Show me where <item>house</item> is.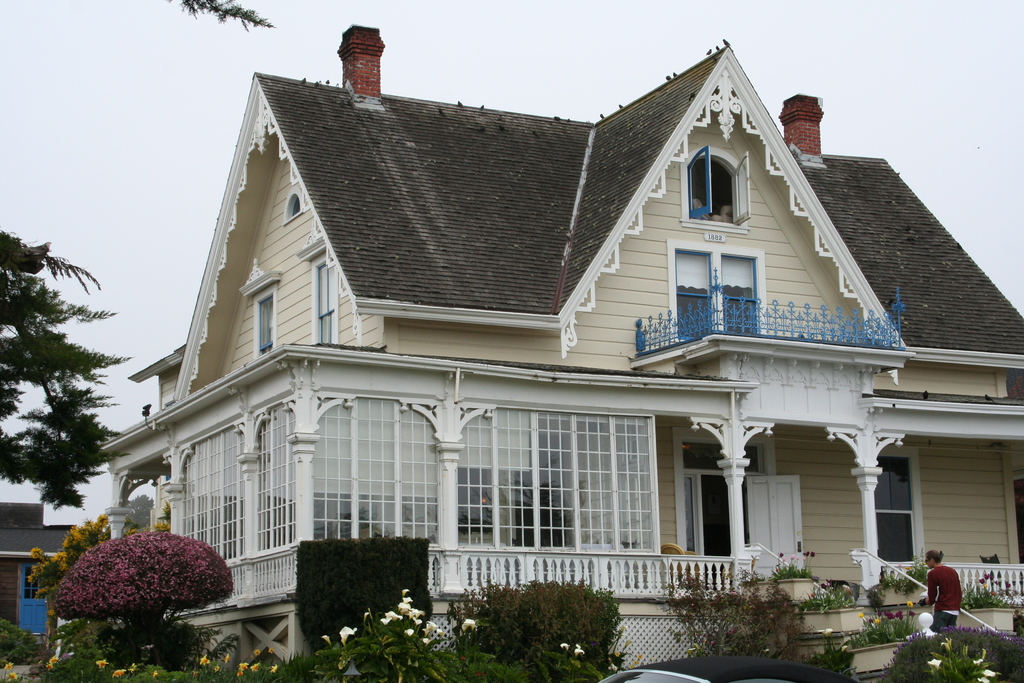
<item>house</item> is at (left=101, top=24, right=1023, bottom=668).
